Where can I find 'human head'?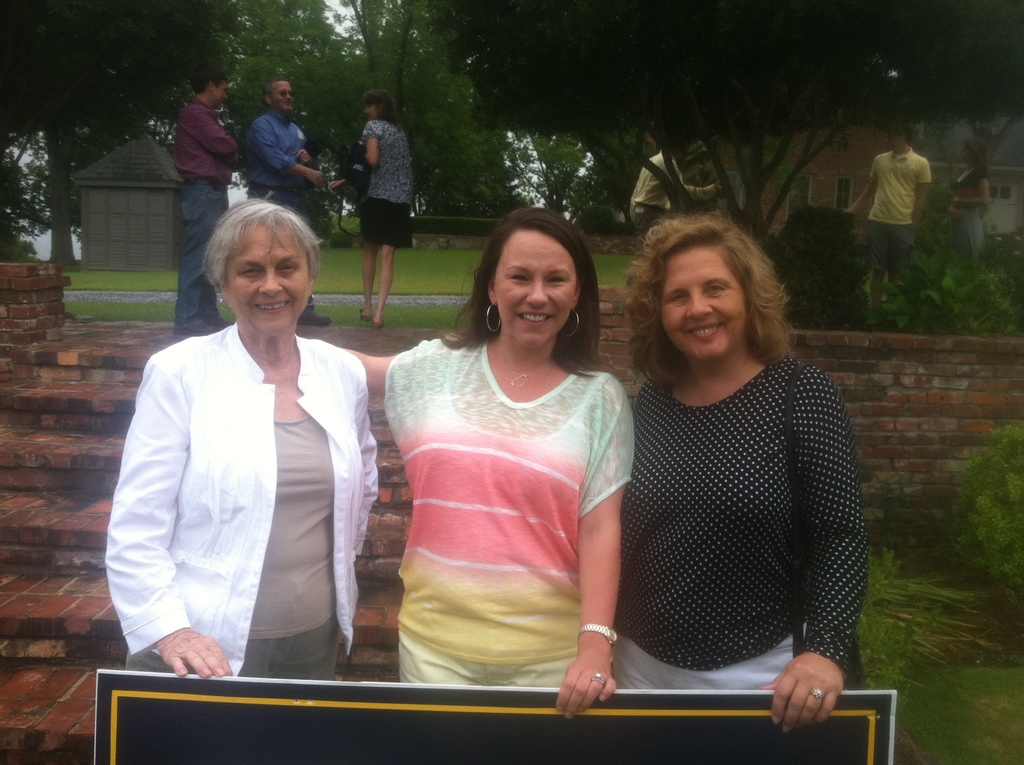
You can find it at (956,134,989,165).
